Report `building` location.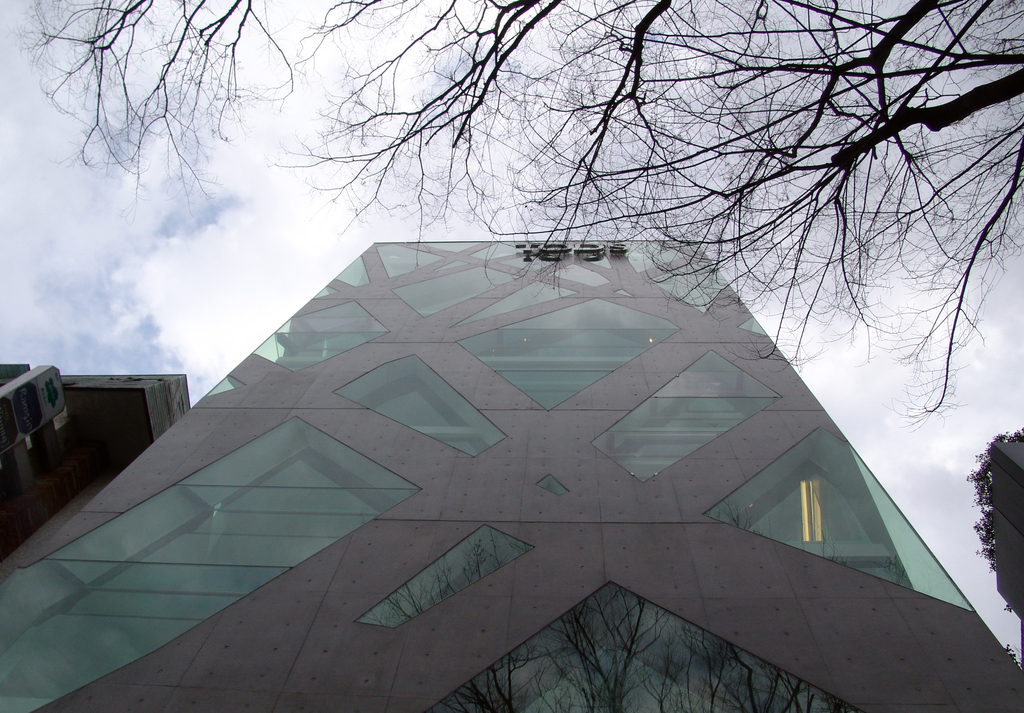
Report: 990/433/1023/618.
